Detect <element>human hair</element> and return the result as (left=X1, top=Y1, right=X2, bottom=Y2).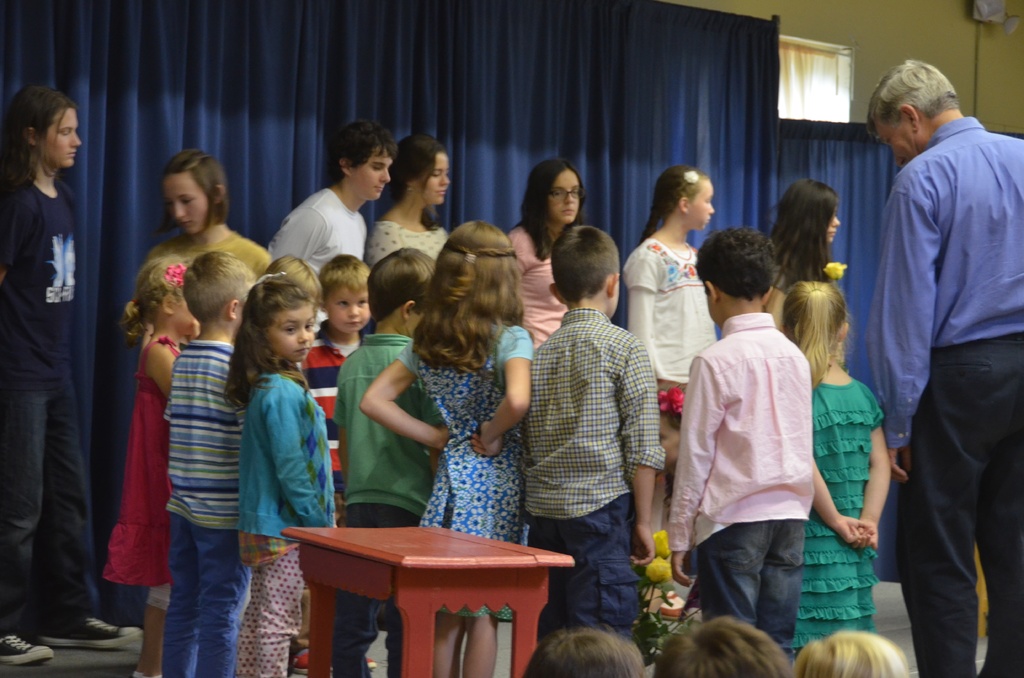
(left=154, top=145, right=230, bottom=235).
